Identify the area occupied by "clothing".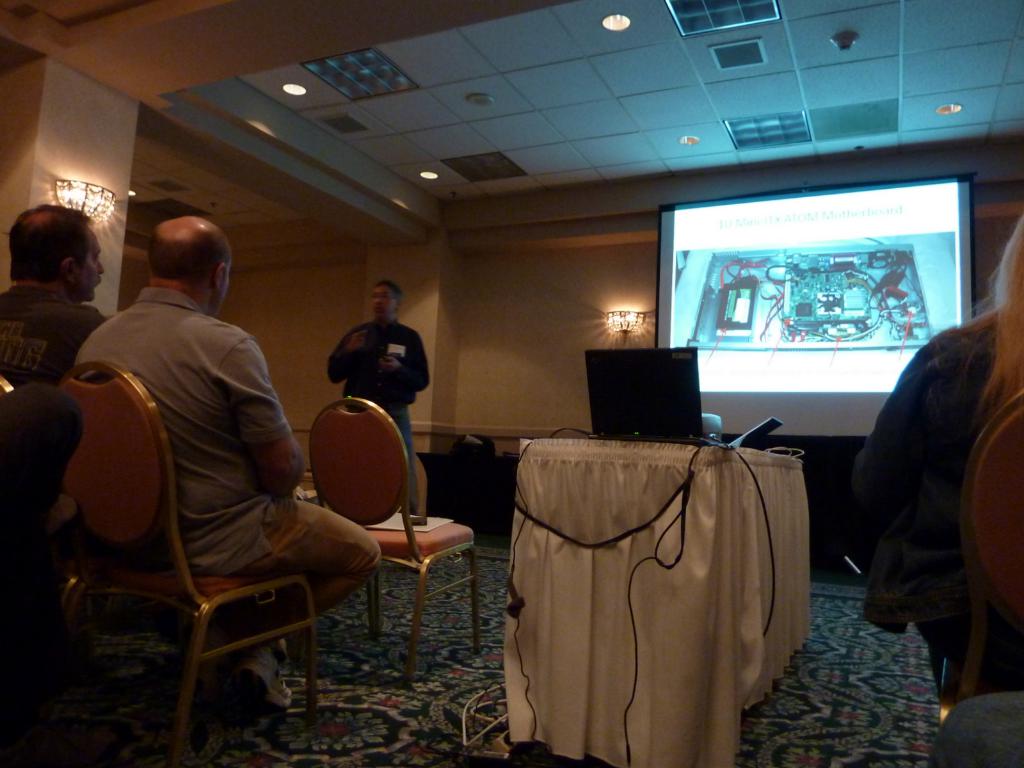
Area: 76 284 383 661.
